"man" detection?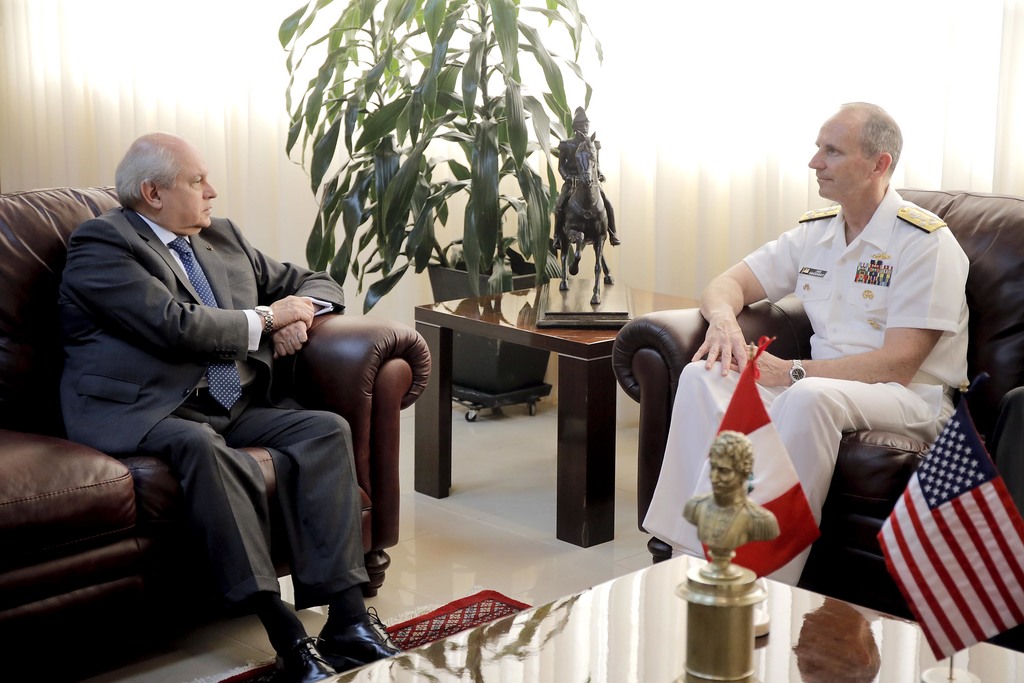
box(639, 106, 980, 590)
